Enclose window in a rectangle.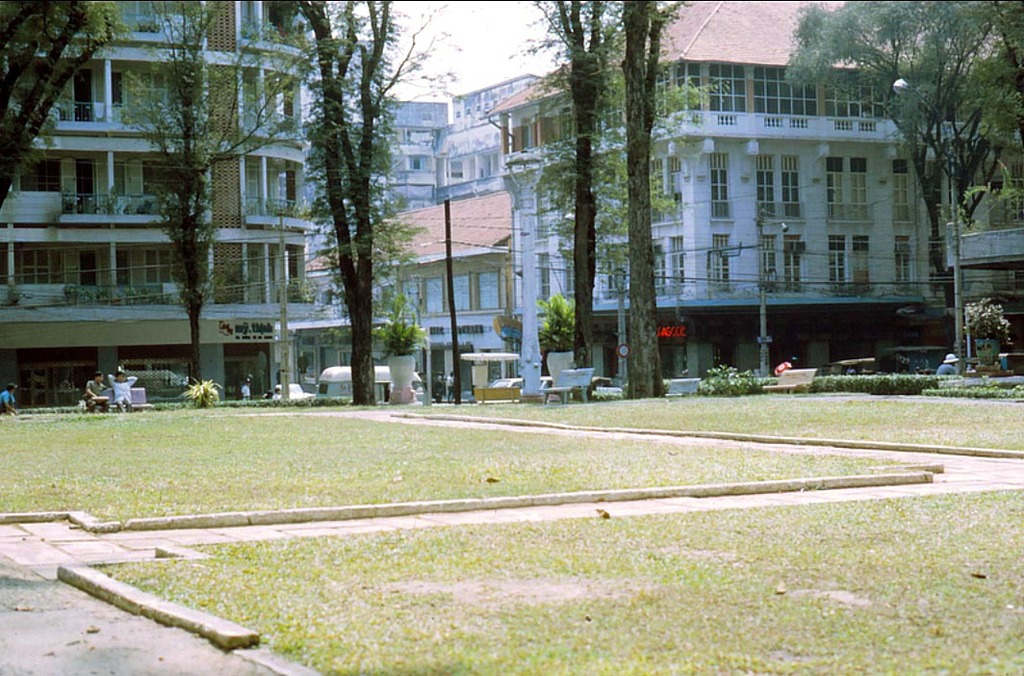
bbox=(762, 252, 778, 284).
